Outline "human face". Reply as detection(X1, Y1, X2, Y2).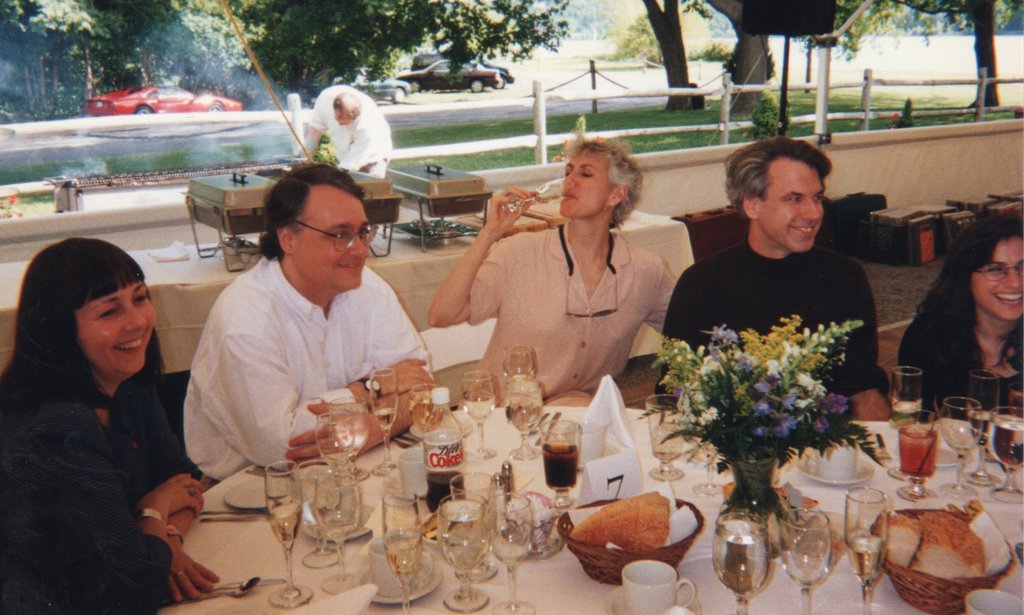
detection(79, 275, 157, 375).
